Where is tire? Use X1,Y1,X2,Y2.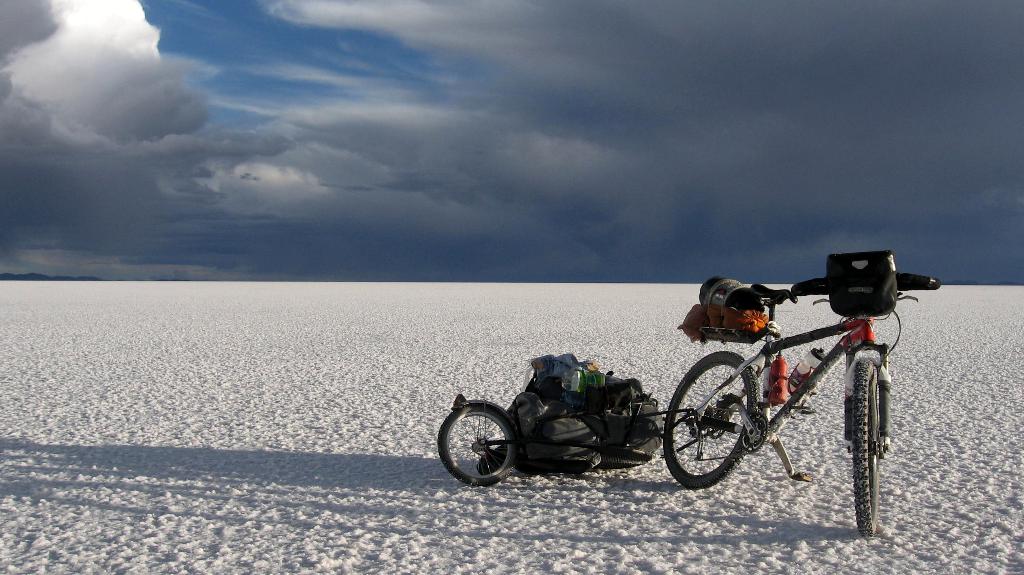
438,399,513,482.
